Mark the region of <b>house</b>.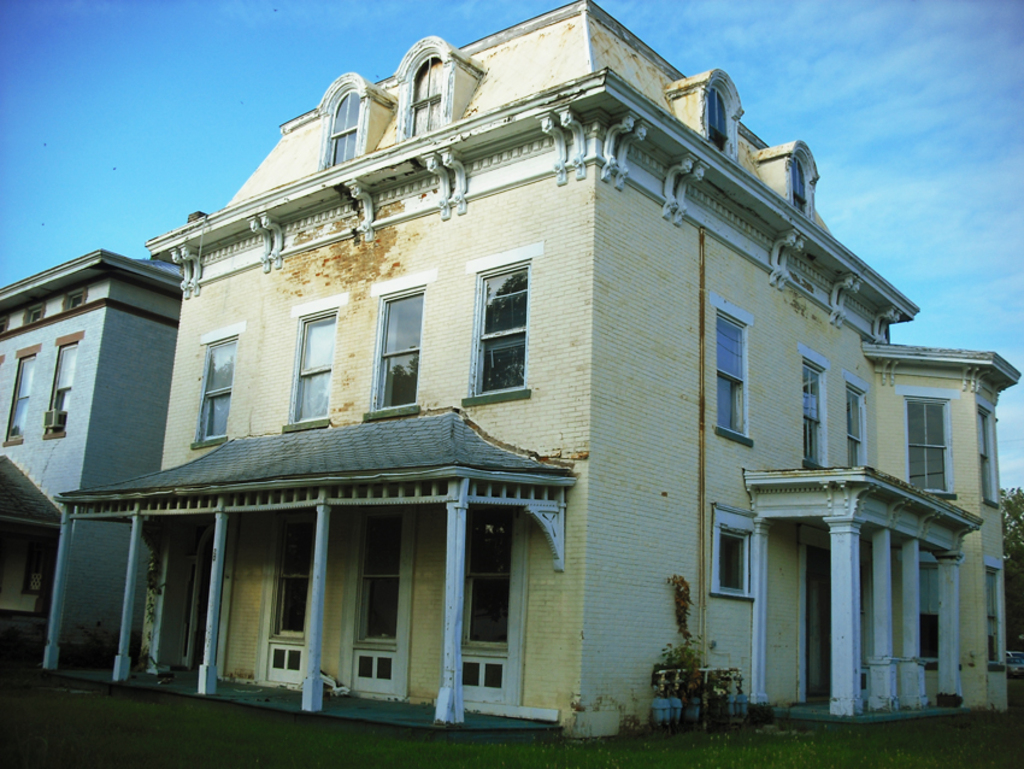
Region: detection(0, 248, 182, 653).
